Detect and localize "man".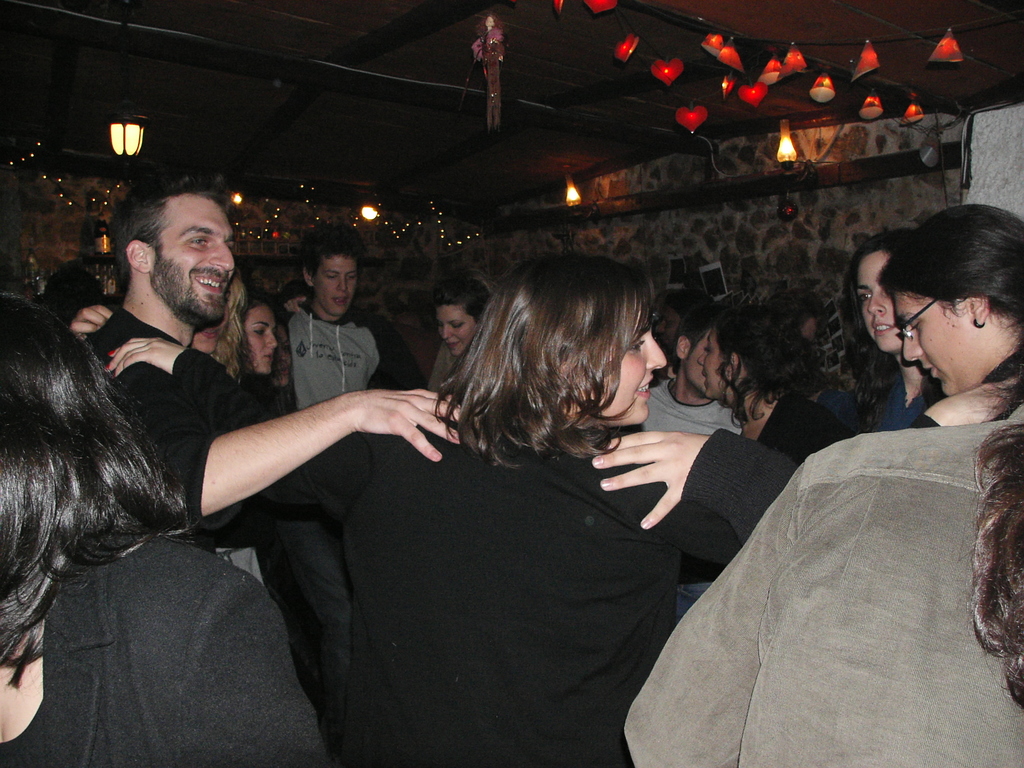
Localized at locate(646, 306, 762, 617).
